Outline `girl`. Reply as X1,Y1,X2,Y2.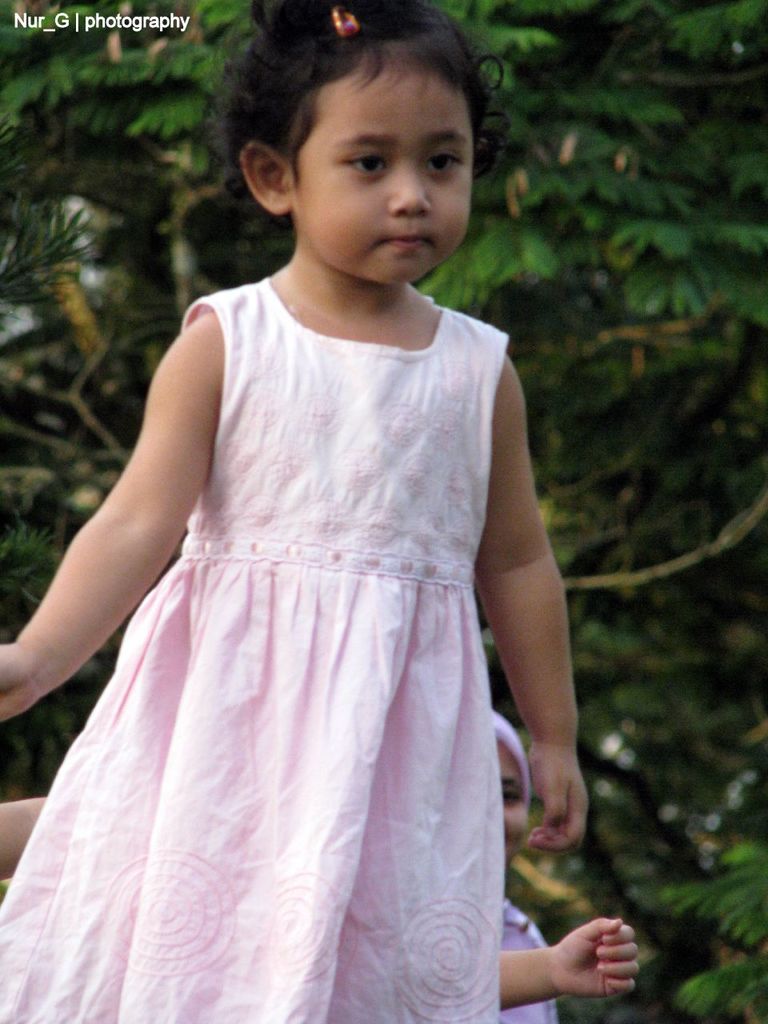
0,1,586,1023.
